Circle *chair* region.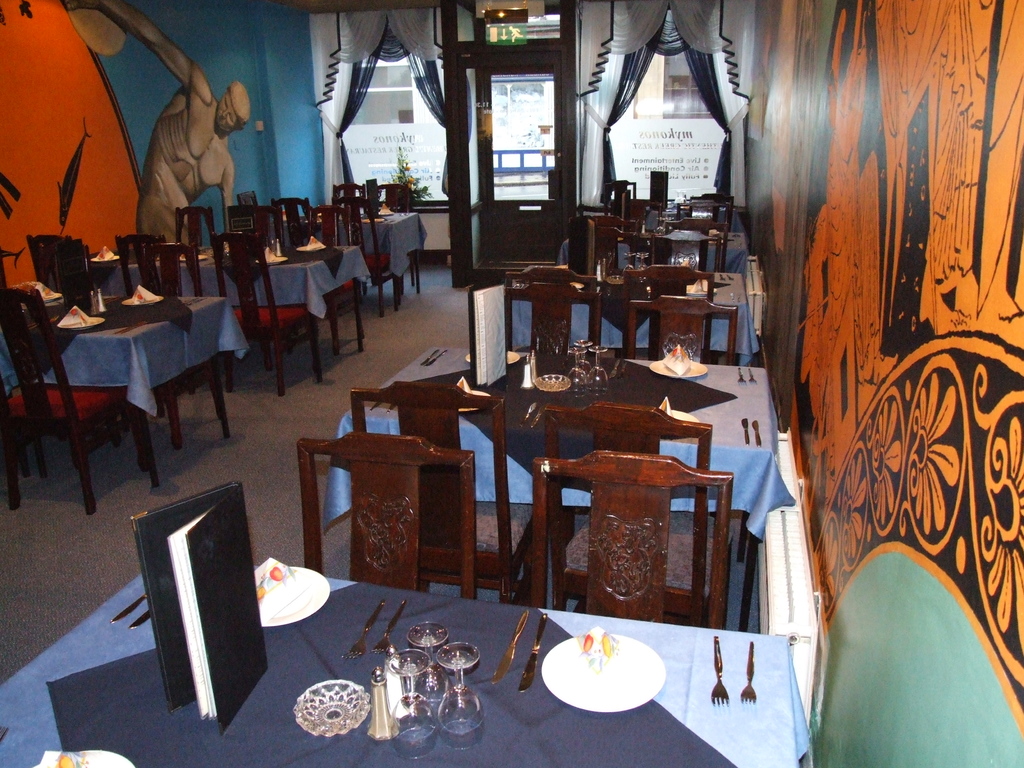
Region: 535/447/732/616.
